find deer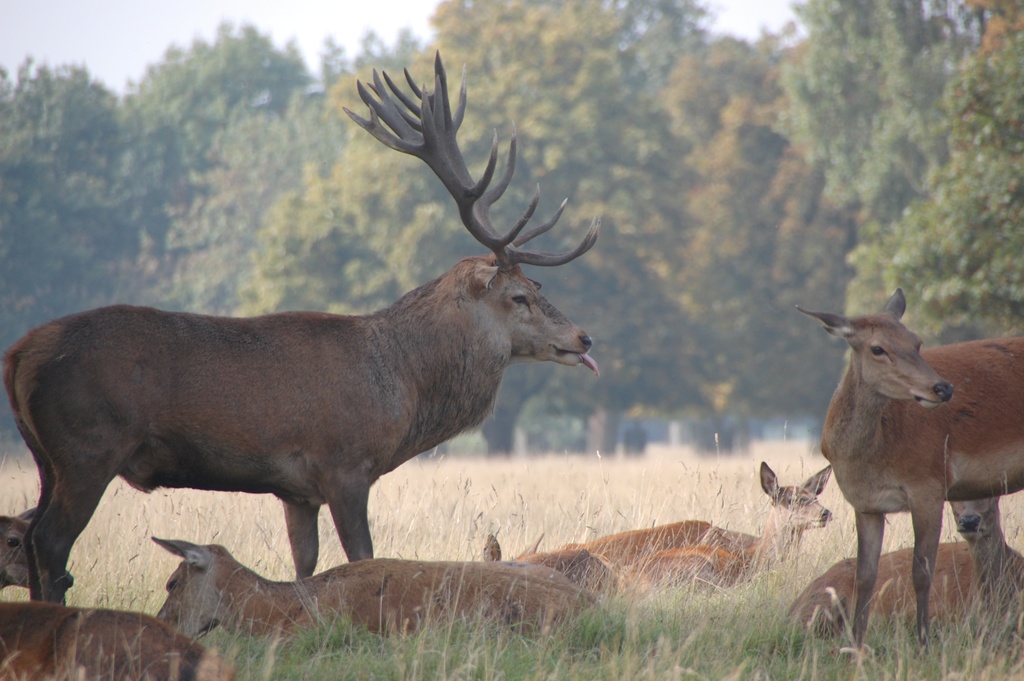
{"x1": 0, "y1": 610, "x2": 236, "y2": 680}
